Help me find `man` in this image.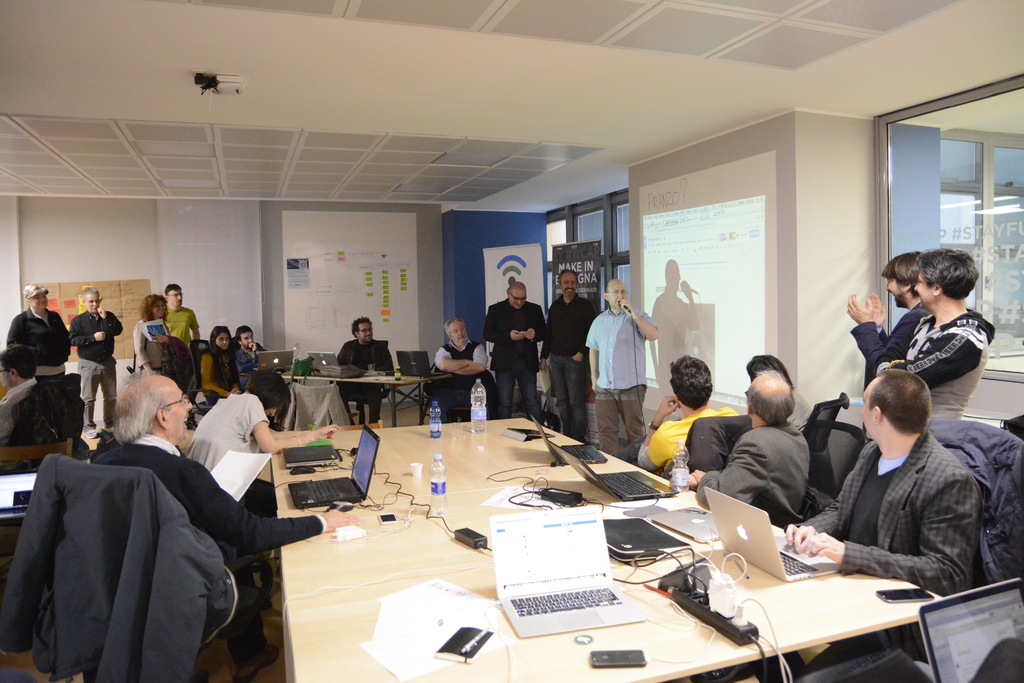
Found it: [x1=163, y1=278, x2=202, y2=349].
